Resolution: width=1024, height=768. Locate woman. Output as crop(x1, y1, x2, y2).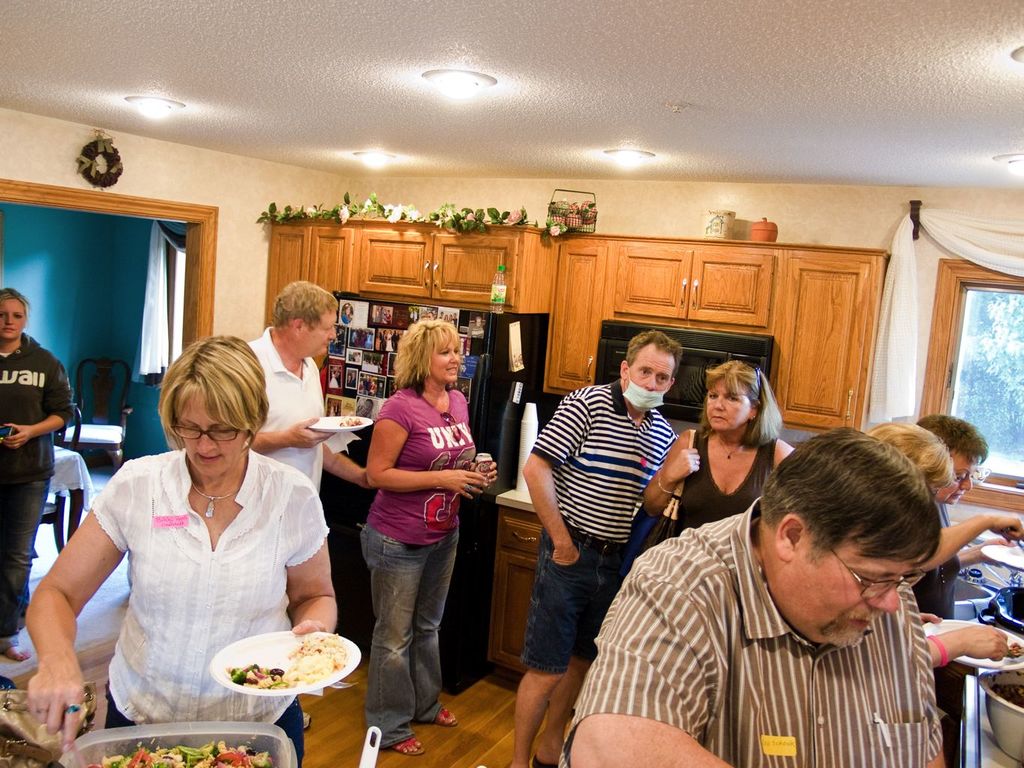
crop(366, 318, 498, 758).
